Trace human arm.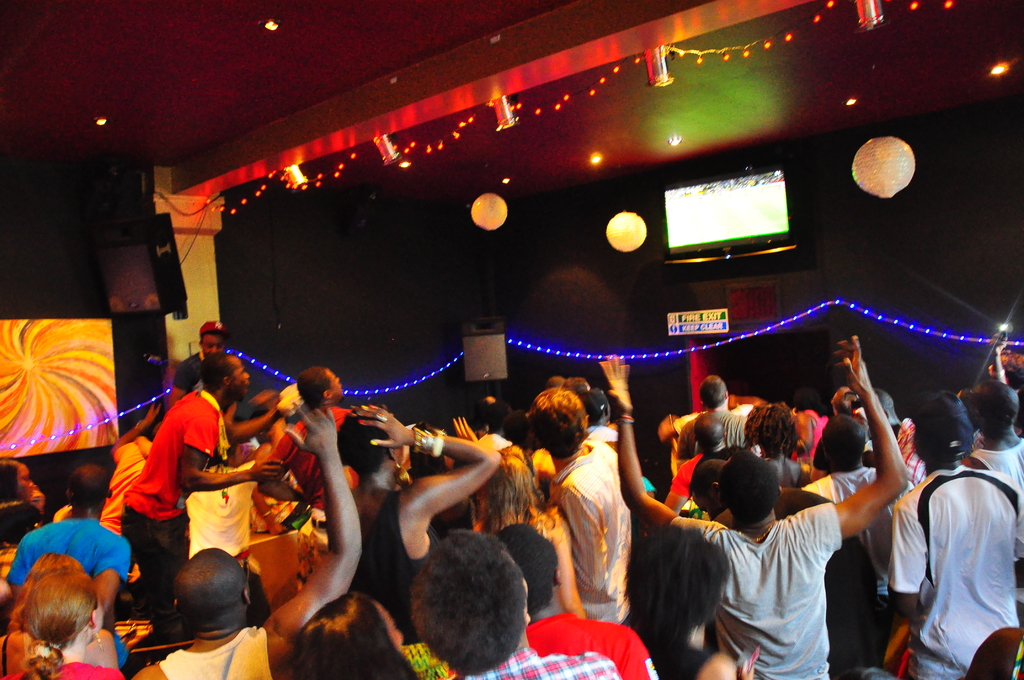
Traced to {"x1": 700, "y1": 660, "x2": 758, "y2": 679}.
